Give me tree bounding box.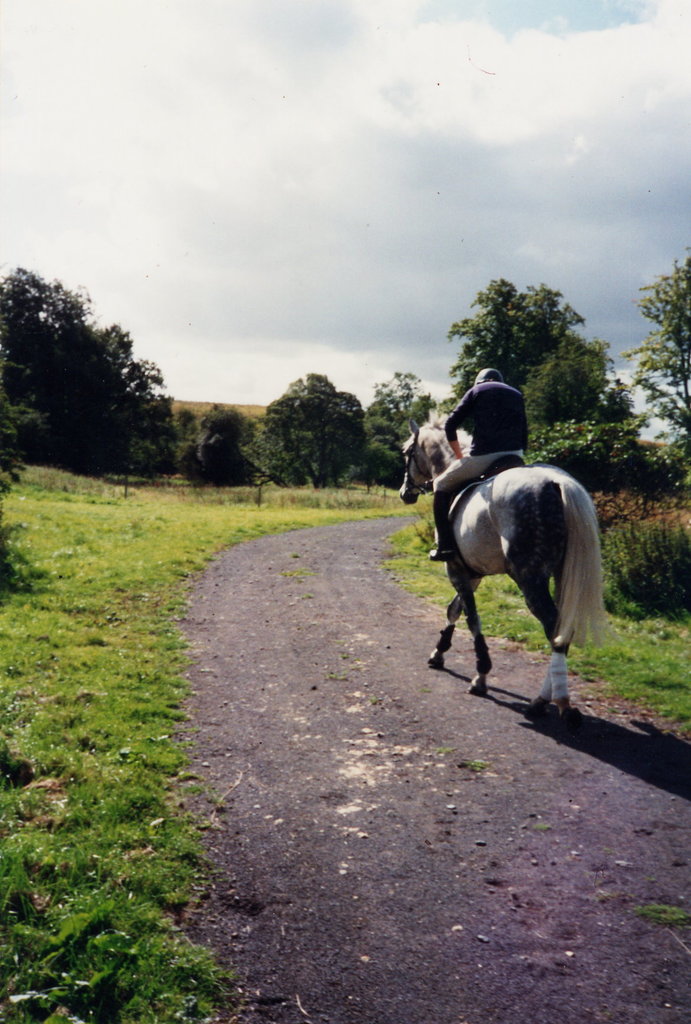
439:276:617:424.
